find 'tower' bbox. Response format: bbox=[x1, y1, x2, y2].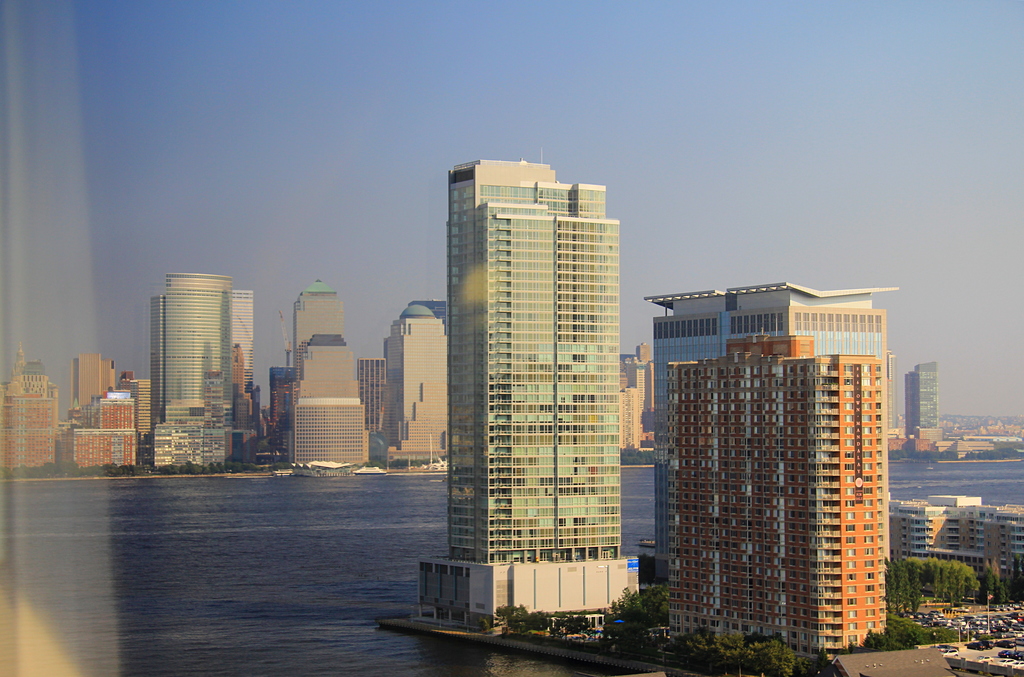
bbox=[291, 281, 339, 387].
